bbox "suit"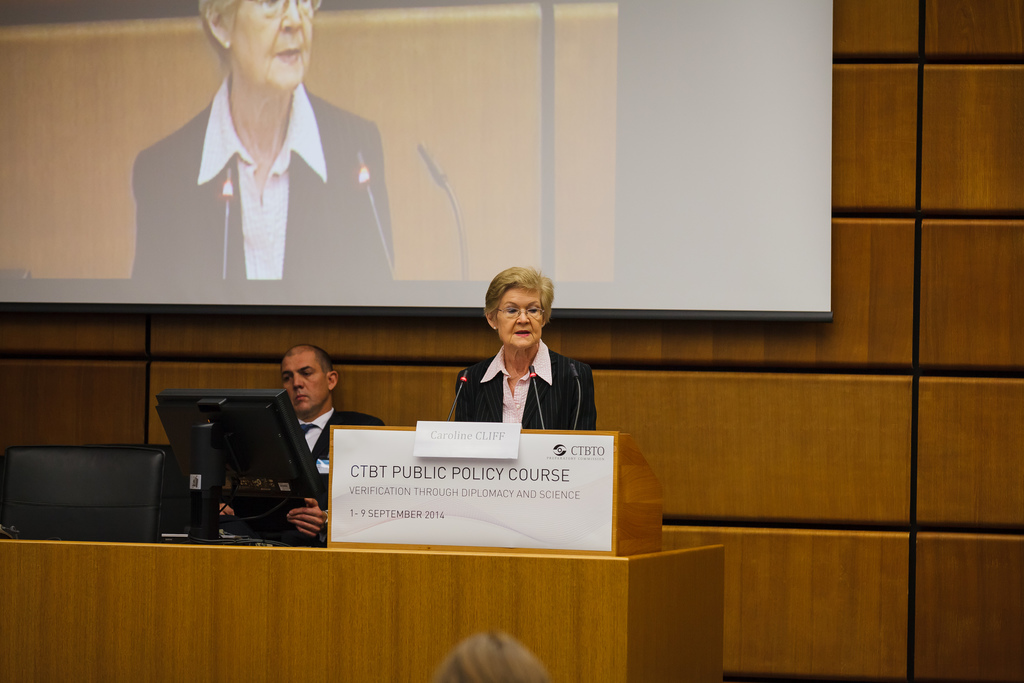
428, 308, 608, 448
